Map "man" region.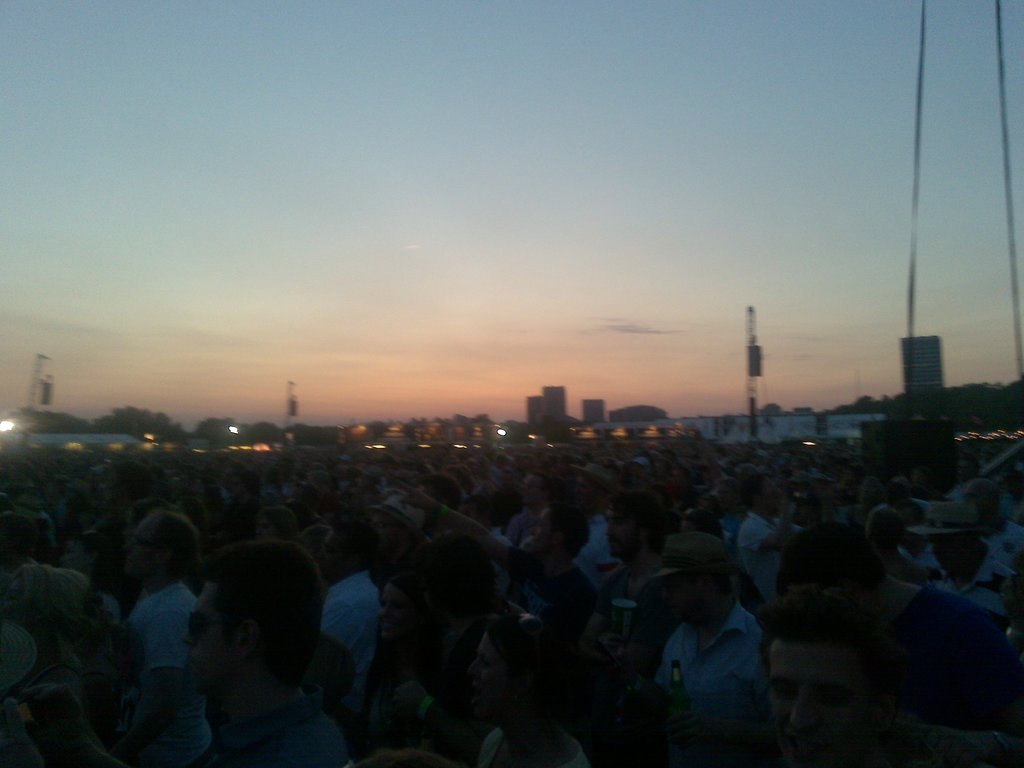
Mapped to detection(738, 585, 883, 767).
